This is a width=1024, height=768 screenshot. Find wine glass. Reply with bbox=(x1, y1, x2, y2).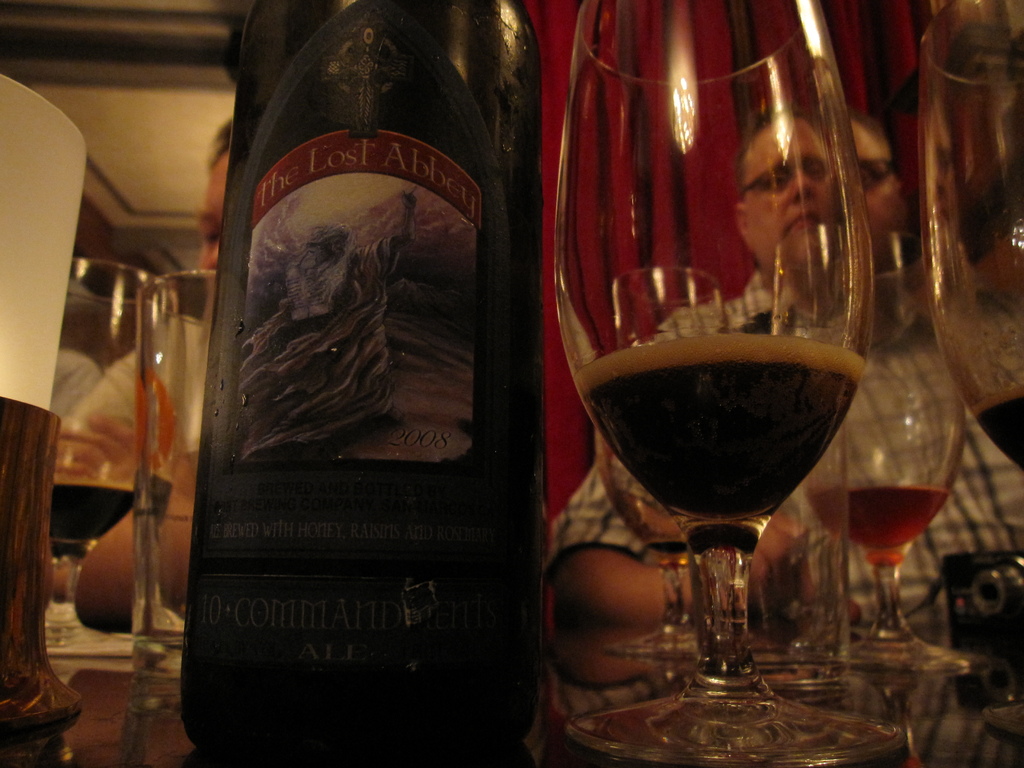
bbox=(593, 416, 816, 651).
